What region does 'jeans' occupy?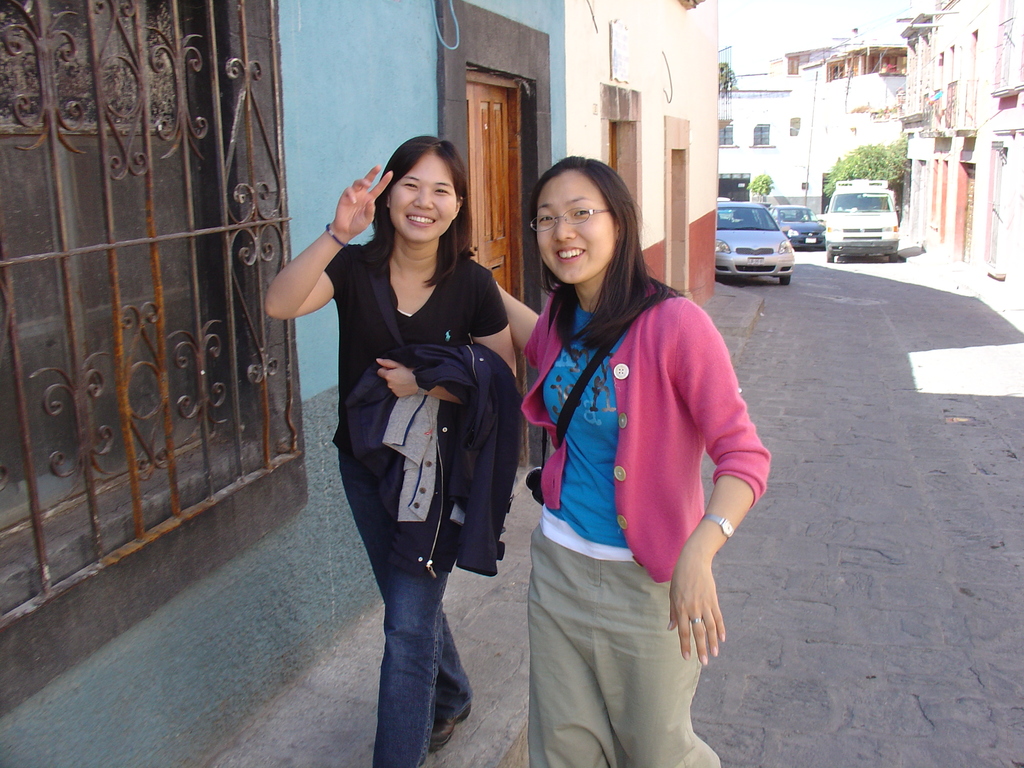
340, 463, 474, 767.
